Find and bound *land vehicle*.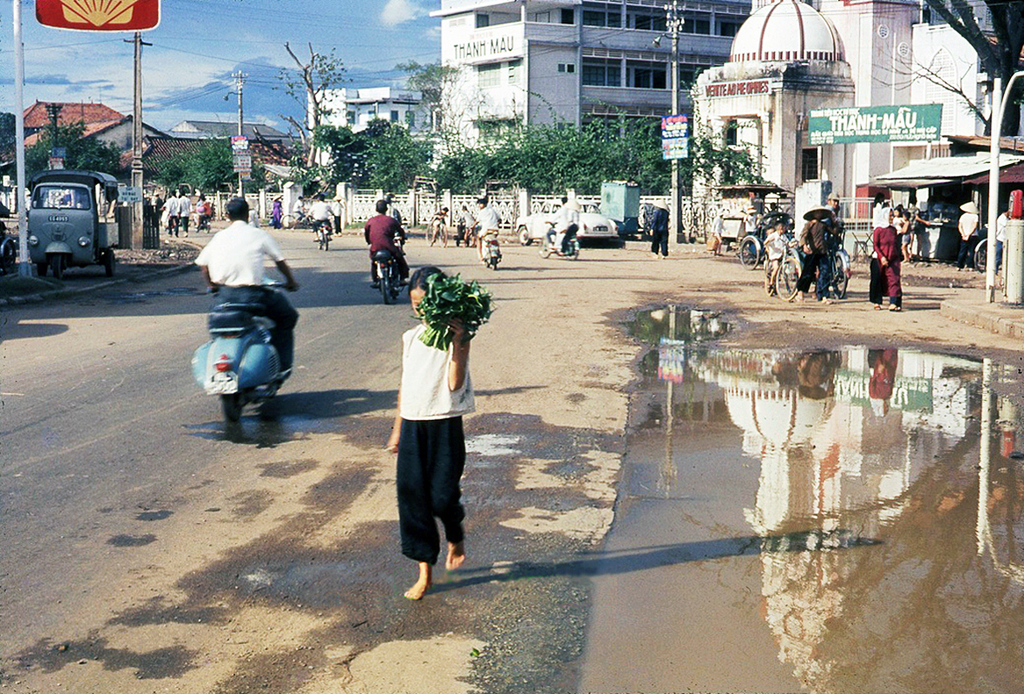
Bound: bbox=[739, 212, 792, 268].
